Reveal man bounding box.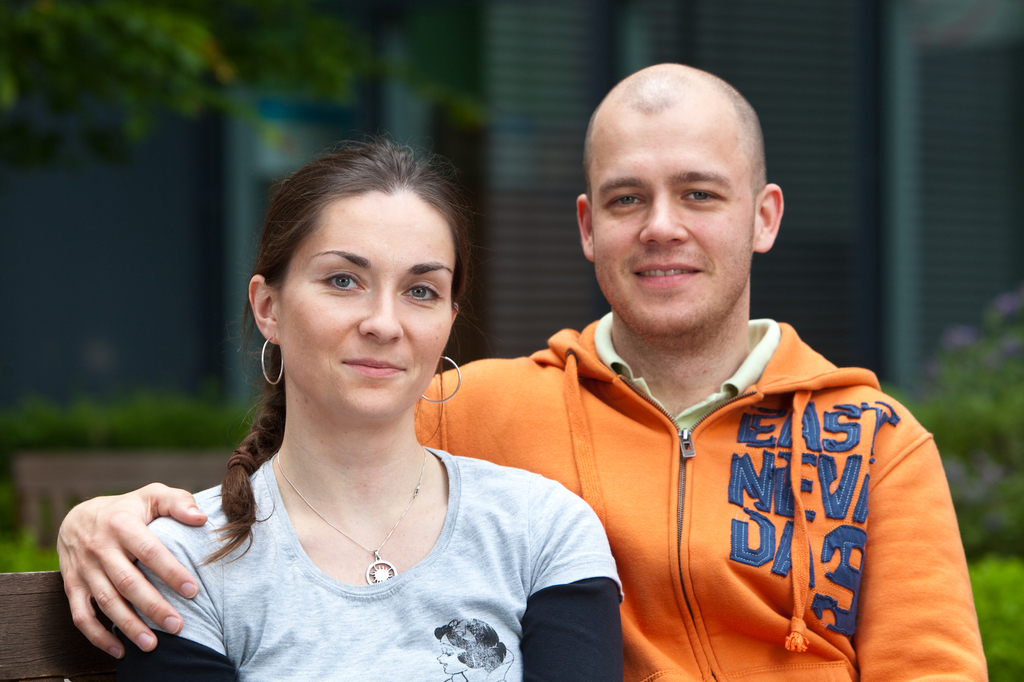
Revealed: [left=435, top=76, right=974, bottom=678].
